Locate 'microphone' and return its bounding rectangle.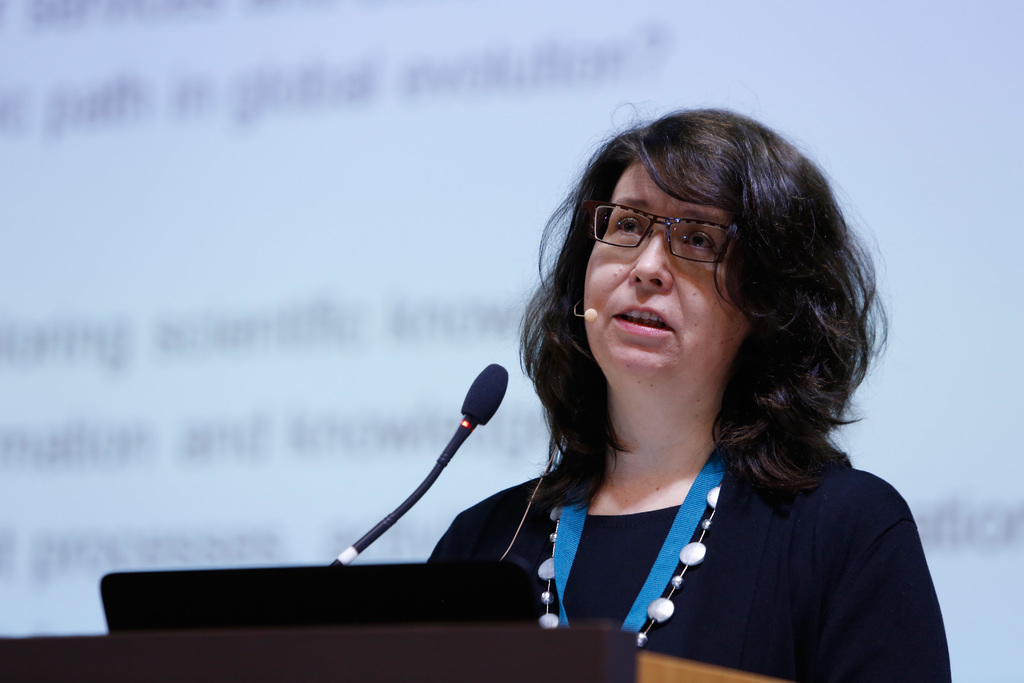
pyautogui.locateOnScreen(459, 362, 513, 426).
